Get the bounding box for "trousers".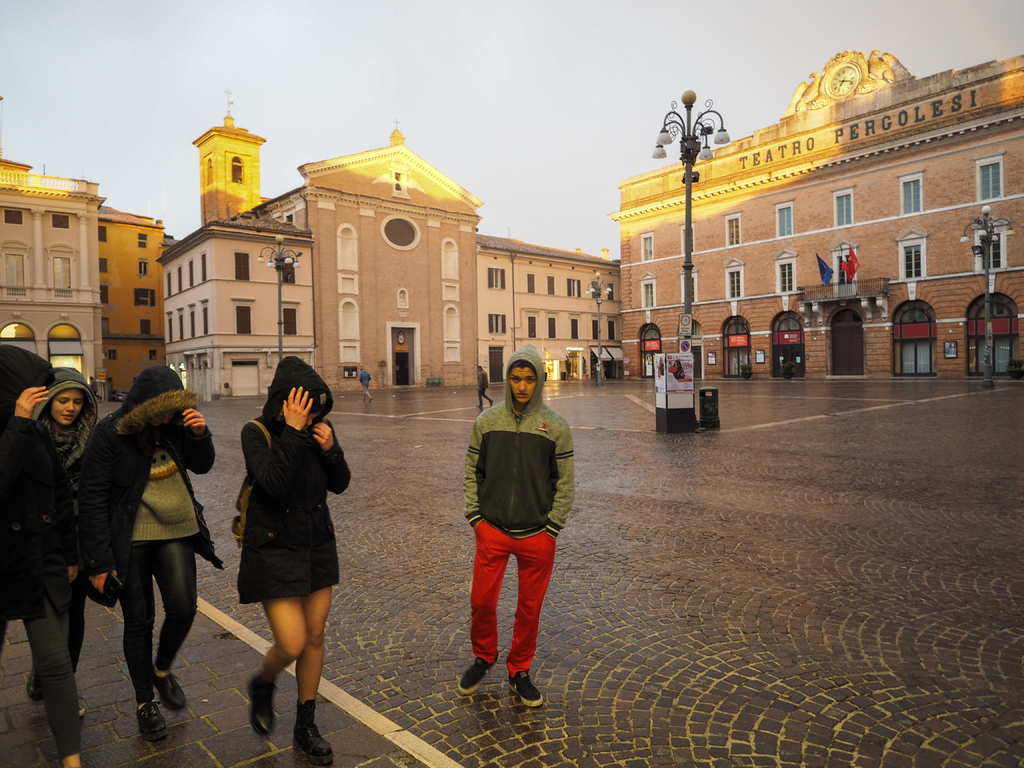
BBox(468, 518, 555, 675).
